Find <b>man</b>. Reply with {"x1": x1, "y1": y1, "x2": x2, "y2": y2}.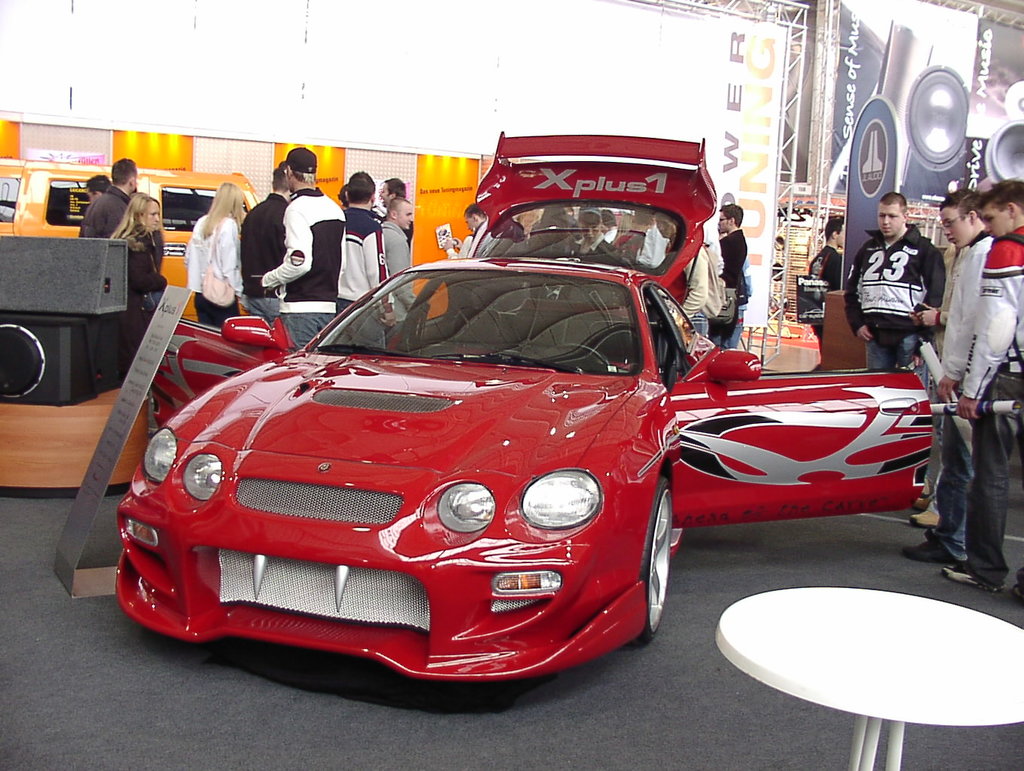
{"x1": 713, "y1": 199, "x2": 747, "y2": 349}.
